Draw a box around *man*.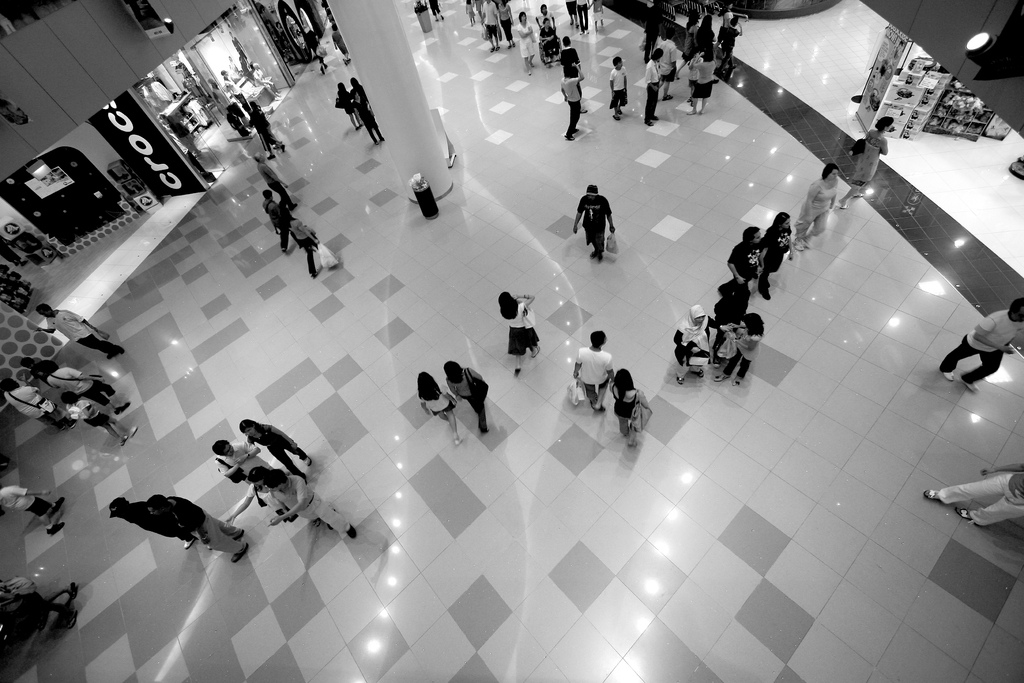
[left=572, top=185, right=616, bottom=263].
